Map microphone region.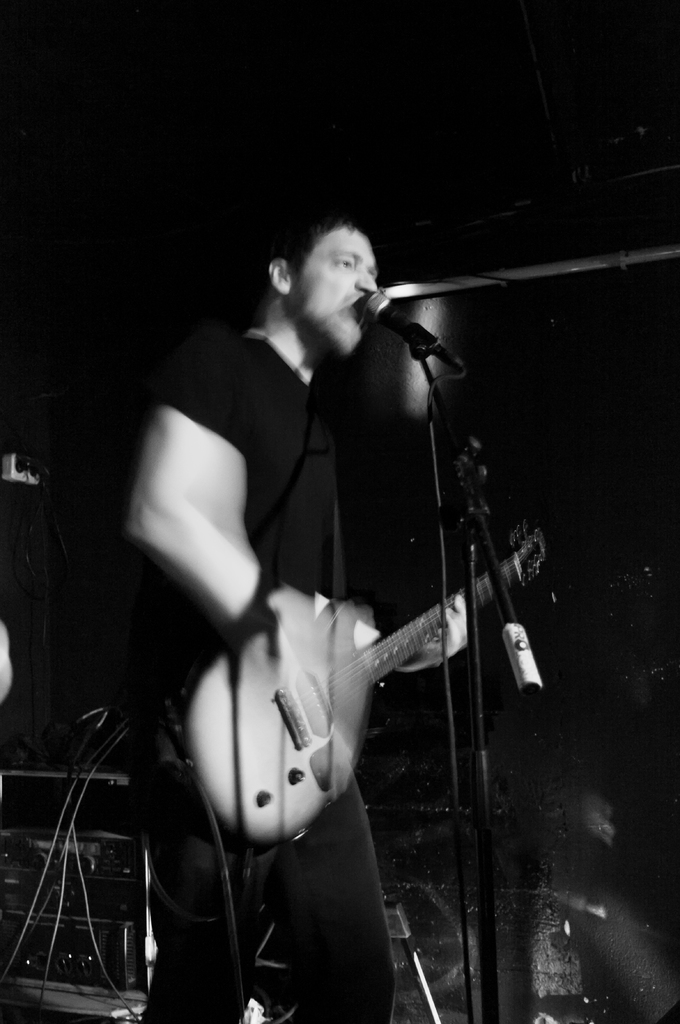
Mapped to [368, 288, 445, 356].
